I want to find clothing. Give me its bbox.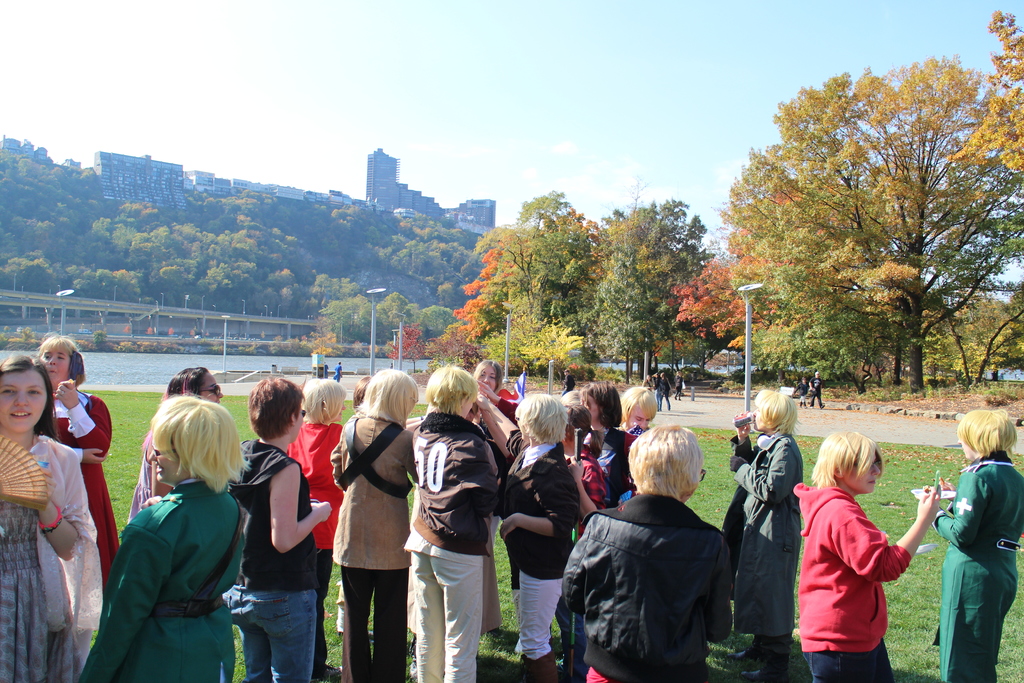
select_region(790, 377, 811, 408).
